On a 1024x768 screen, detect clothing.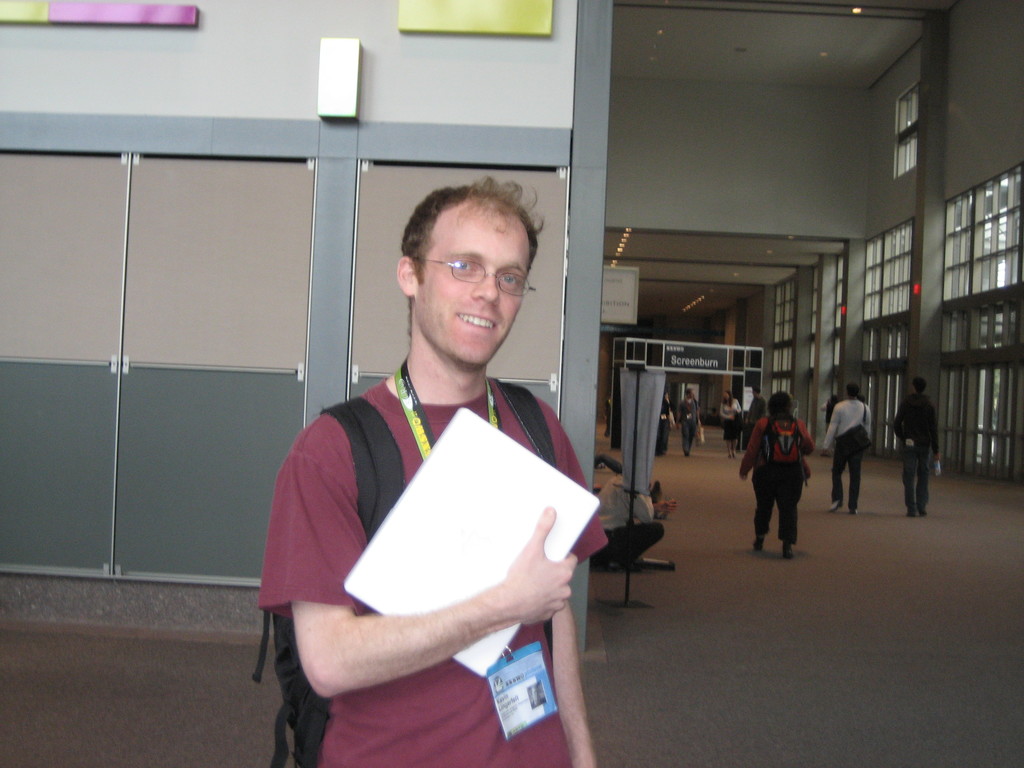
(x1=681, y1=395, x2=694, y2=465).
